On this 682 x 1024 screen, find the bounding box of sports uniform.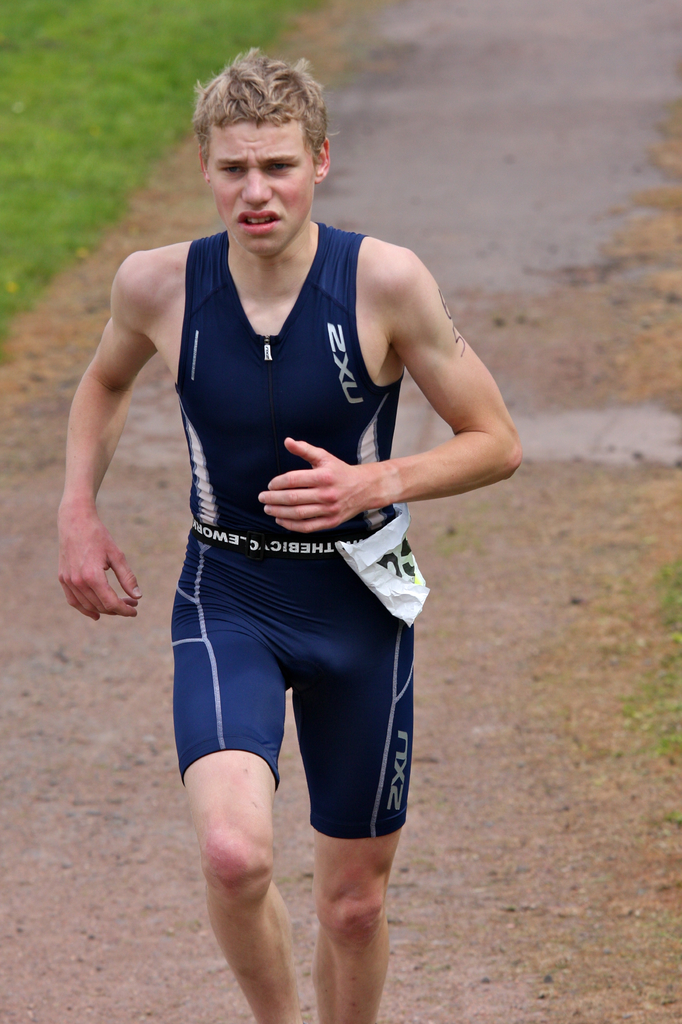
Bounding box: bbox=[152, 220, 423, 835].
